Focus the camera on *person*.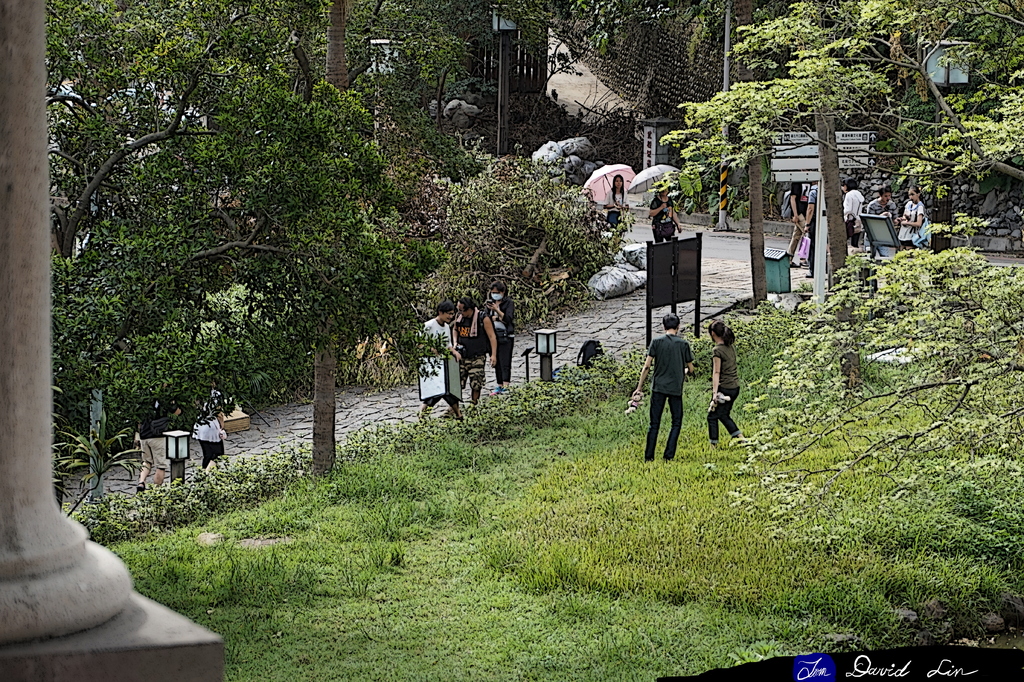
Focus region: {"x1": 602, "y1": 181, "x2": 628, "y2": 228}.
